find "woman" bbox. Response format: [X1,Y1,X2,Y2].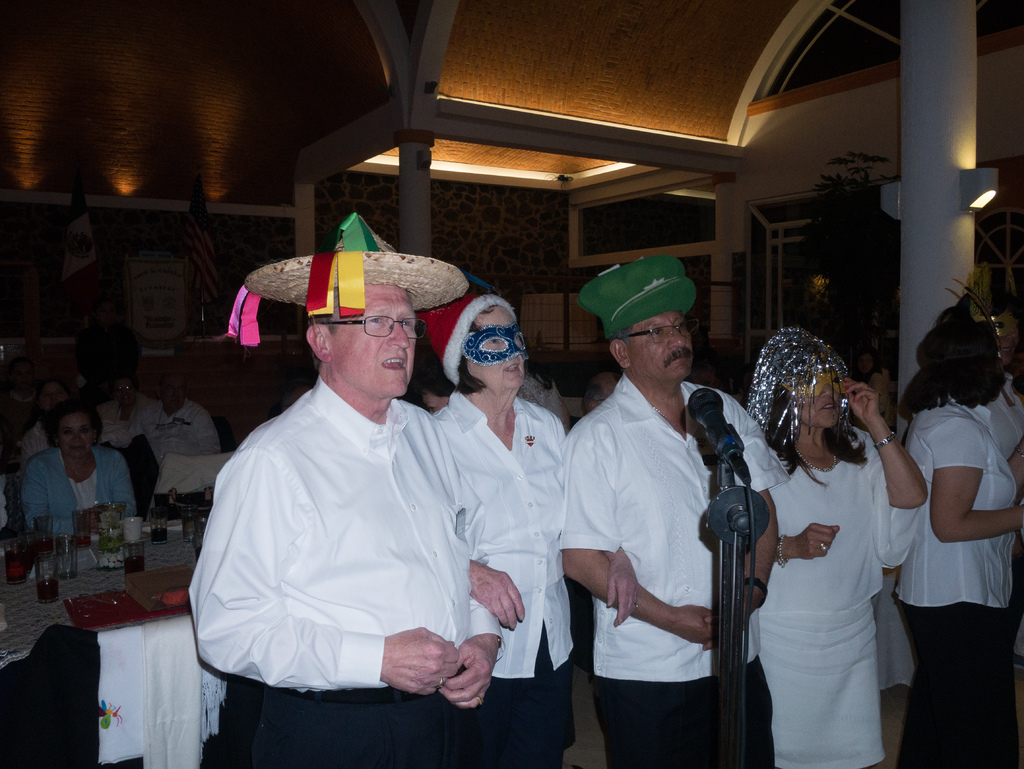
[16,375,77,472].
